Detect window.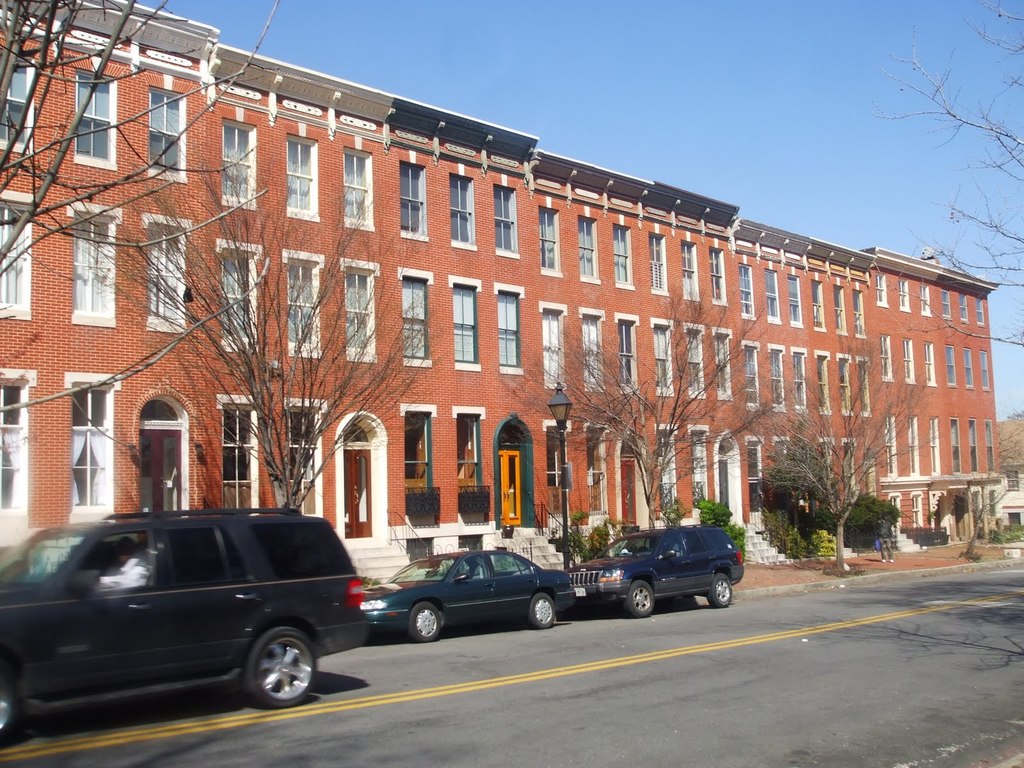
Detected at box(684, 326, 700, 395).
